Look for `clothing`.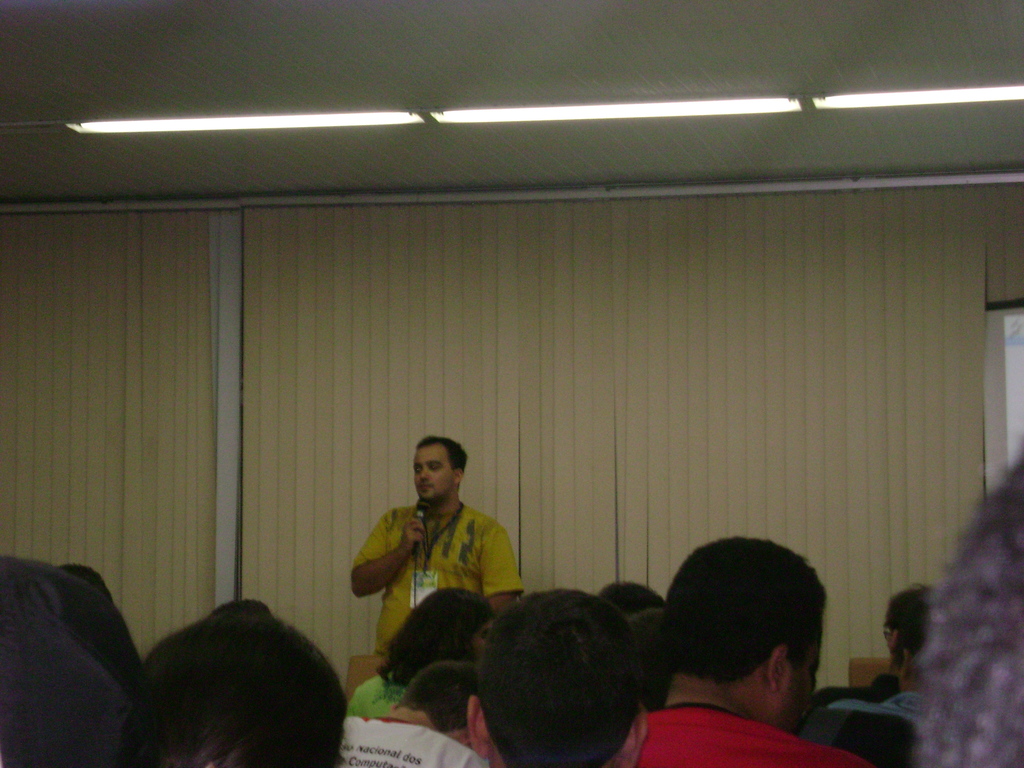
Found: Rect(824, 689, 922, 738).
